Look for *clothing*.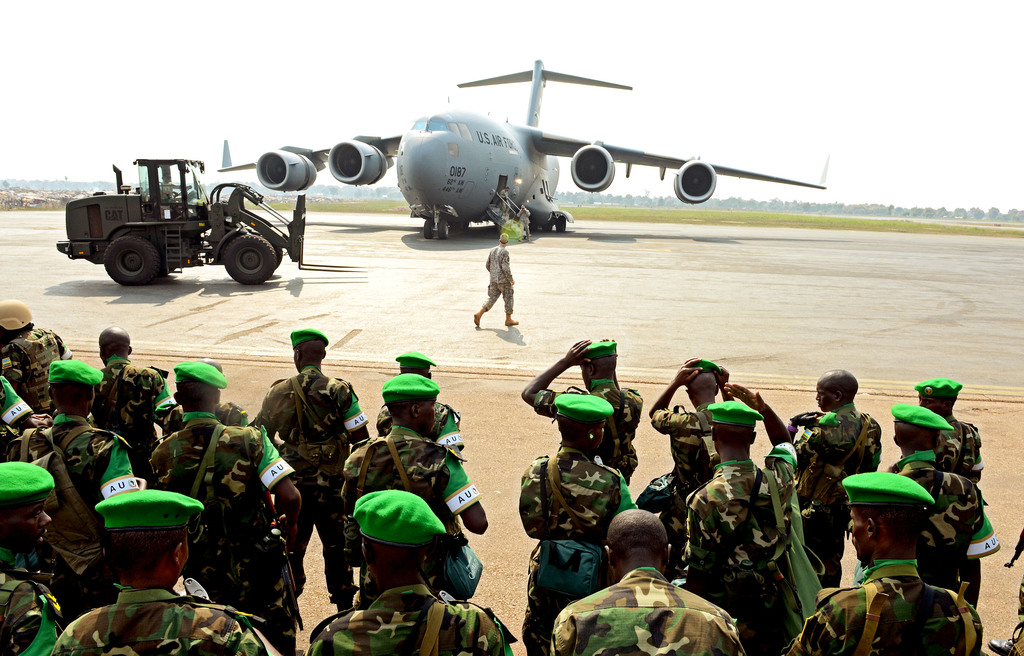
Found: crop(377, 399, 467, 448).
